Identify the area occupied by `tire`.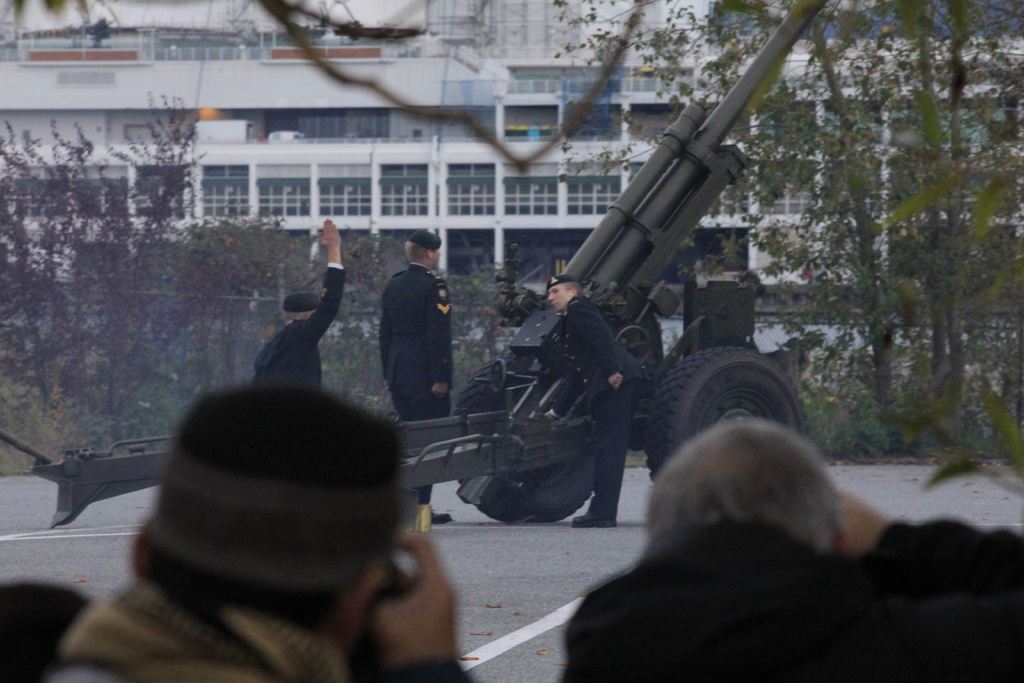
Area: (left=641, top=345, right=801, bottom=514).
